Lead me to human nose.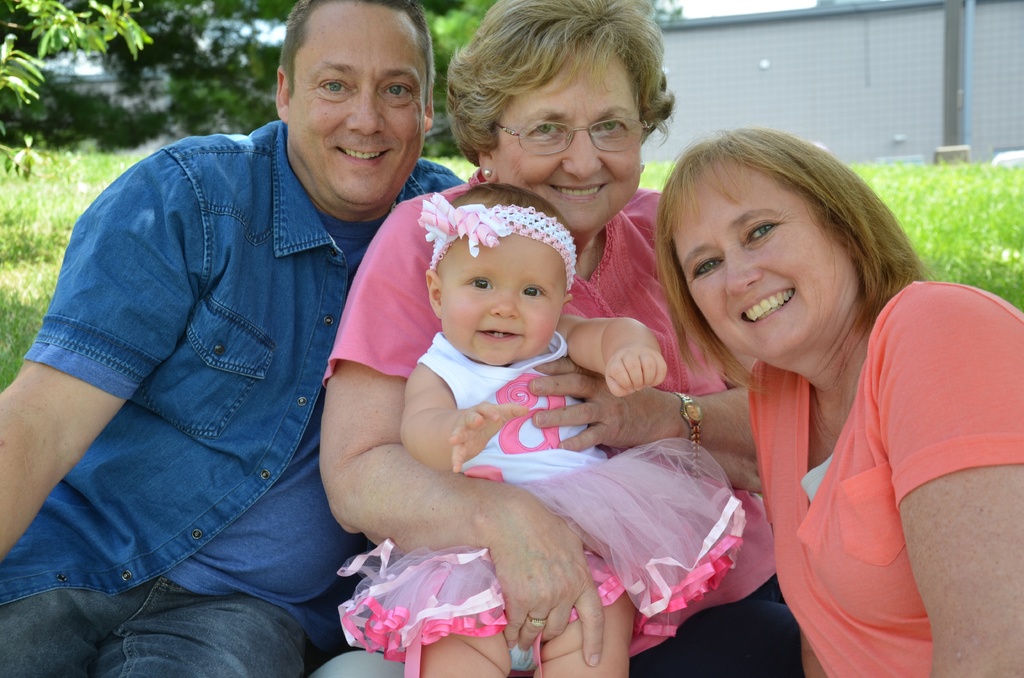
Lead to region(493, 289, 519, 316).
